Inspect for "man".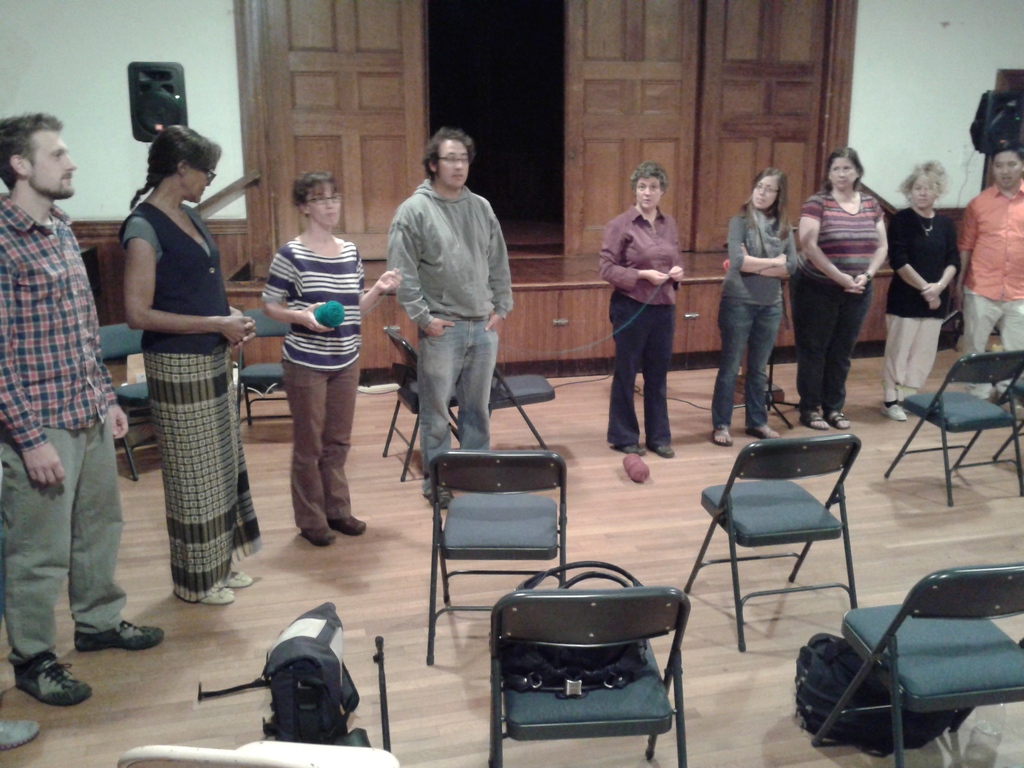
Inspection: bbox(0, 113, 164, 709).
